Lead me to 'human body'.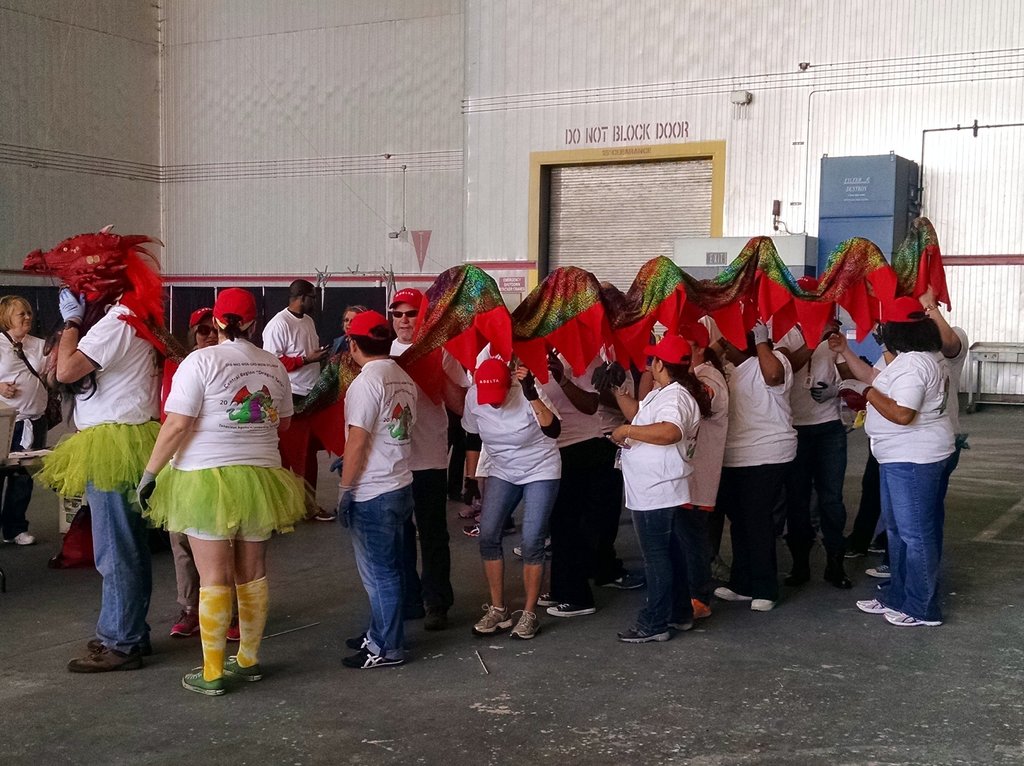
Lead to select_region(872, 300, 963, 584).
